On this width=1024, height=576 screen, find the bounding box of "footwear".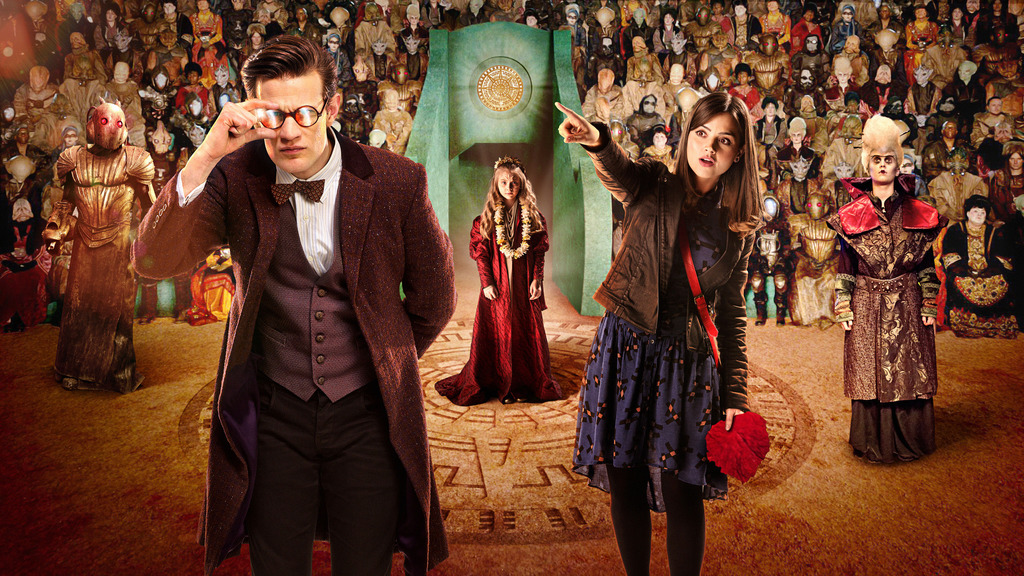
Bounding box: 177, 317, 184, 323.
